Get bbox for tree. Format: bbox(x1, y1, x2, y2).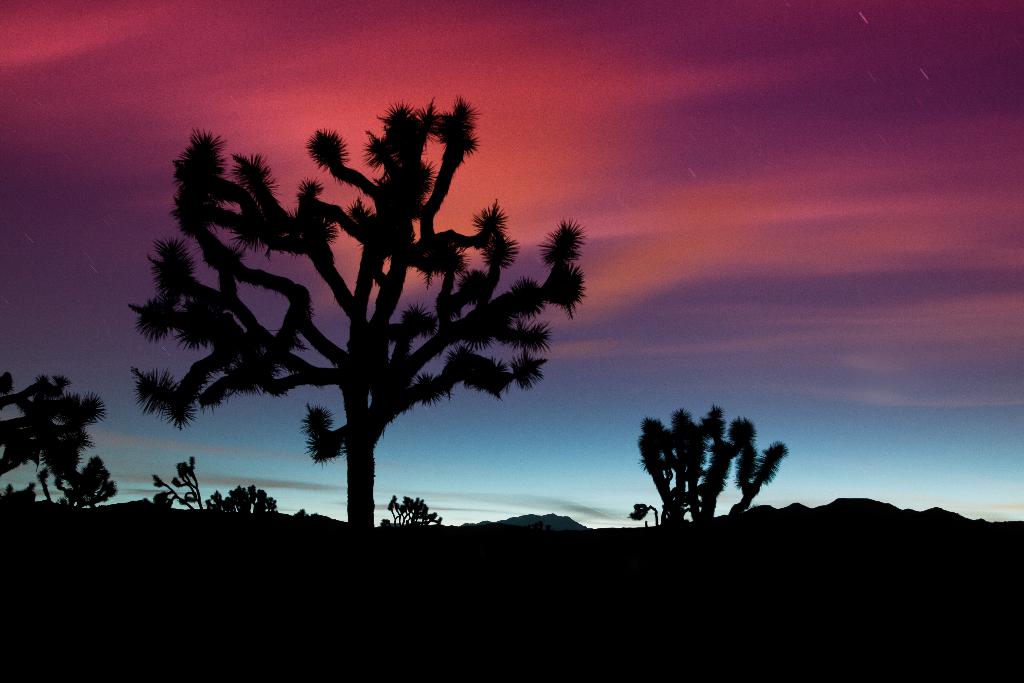
bbox(365, 495, 465, 528).
